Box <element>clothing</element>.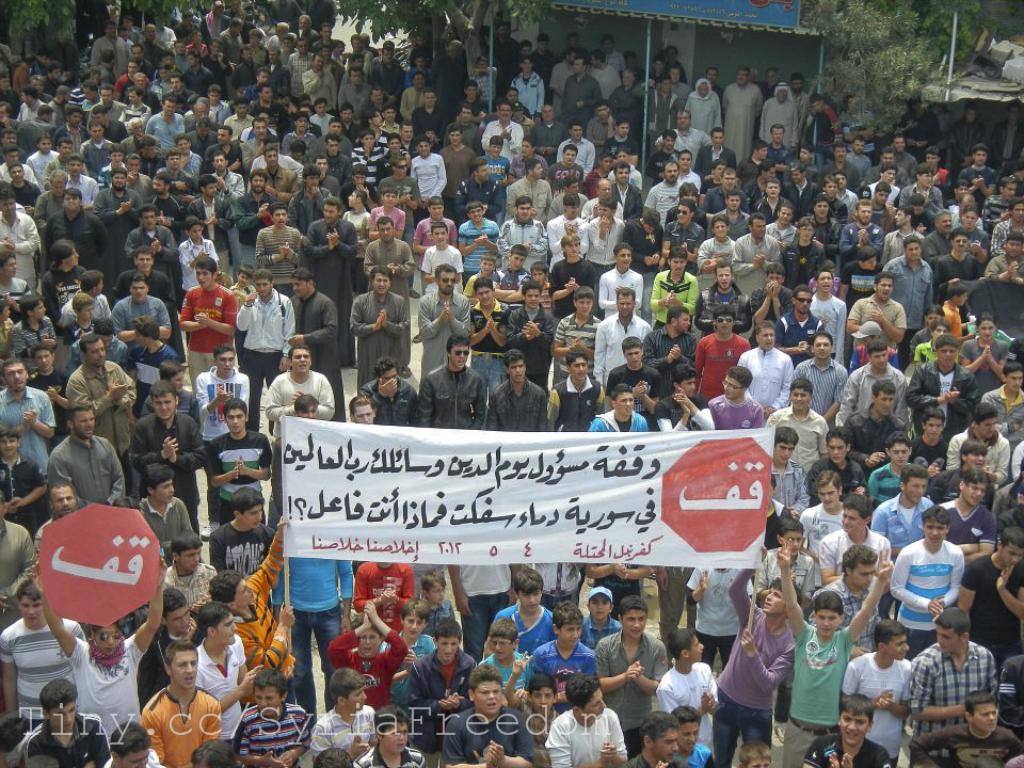
l=588, t=405, r=649, b=434.
